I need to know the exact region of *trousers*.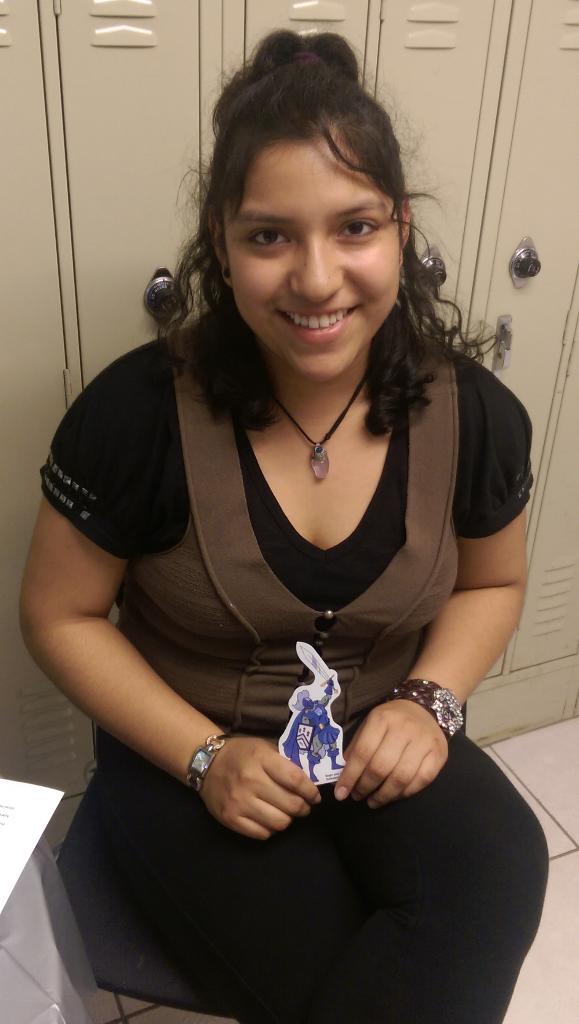
Region: l=62, t=714, r=559, b=1023.
